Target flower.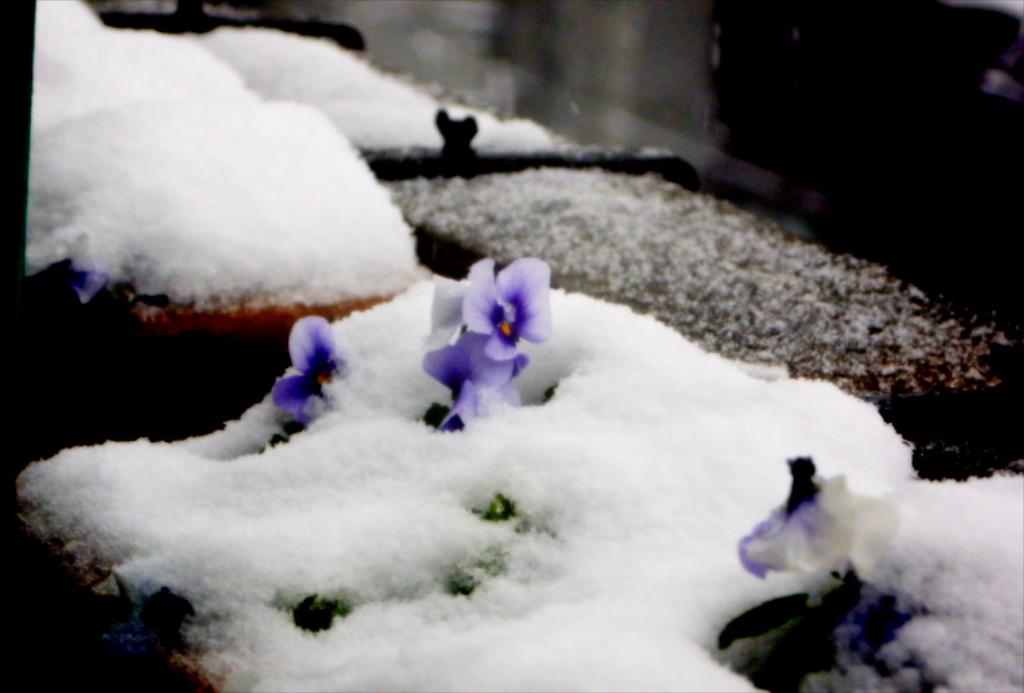
Target region: 418 325 528 449.
